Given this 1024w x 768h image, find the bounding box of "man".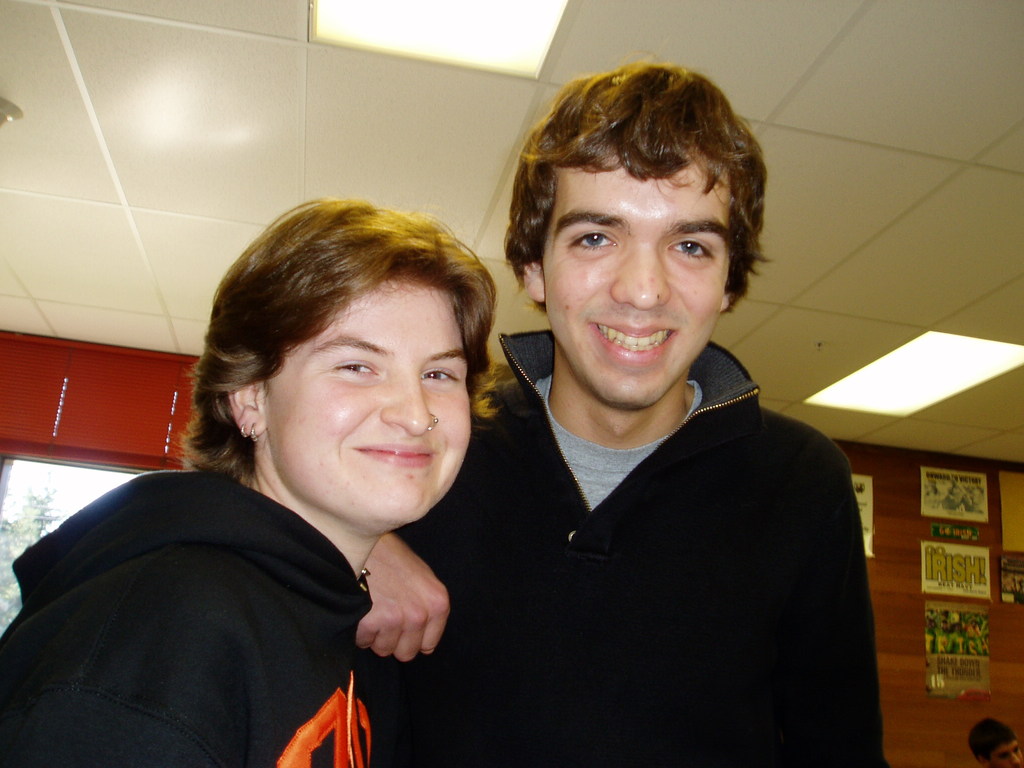
x1=405 y1=88 x2=886 y2=750.
